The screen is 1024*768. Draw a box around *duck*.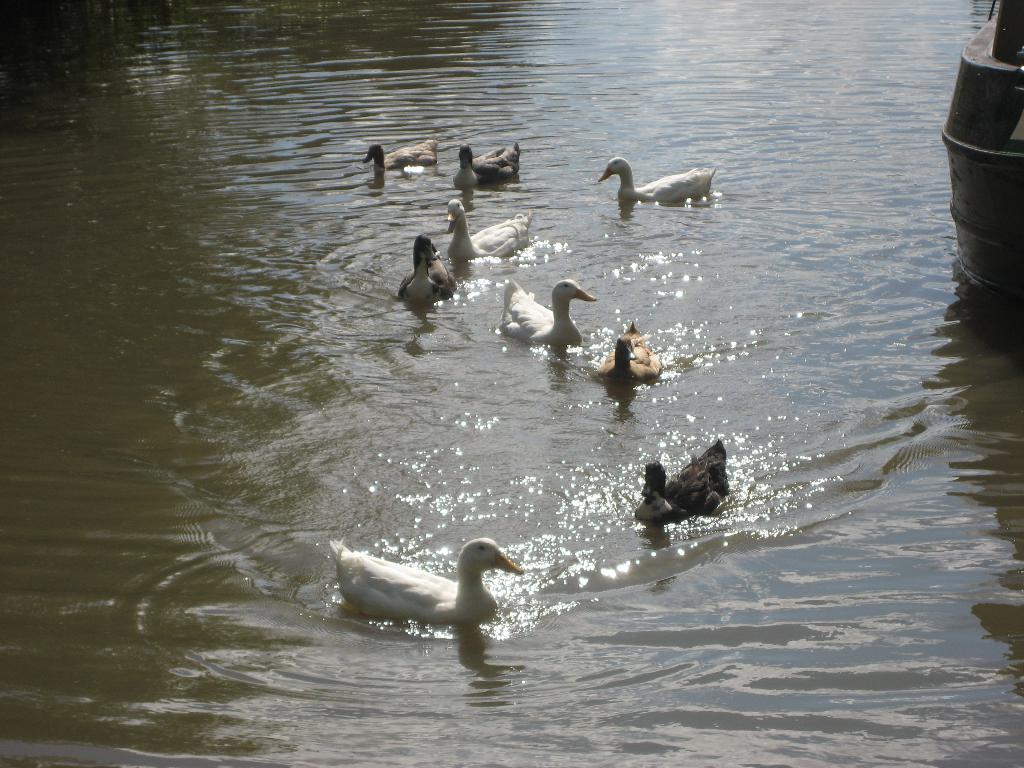
[x1=452, y1=140, x2=520, y2=182].
